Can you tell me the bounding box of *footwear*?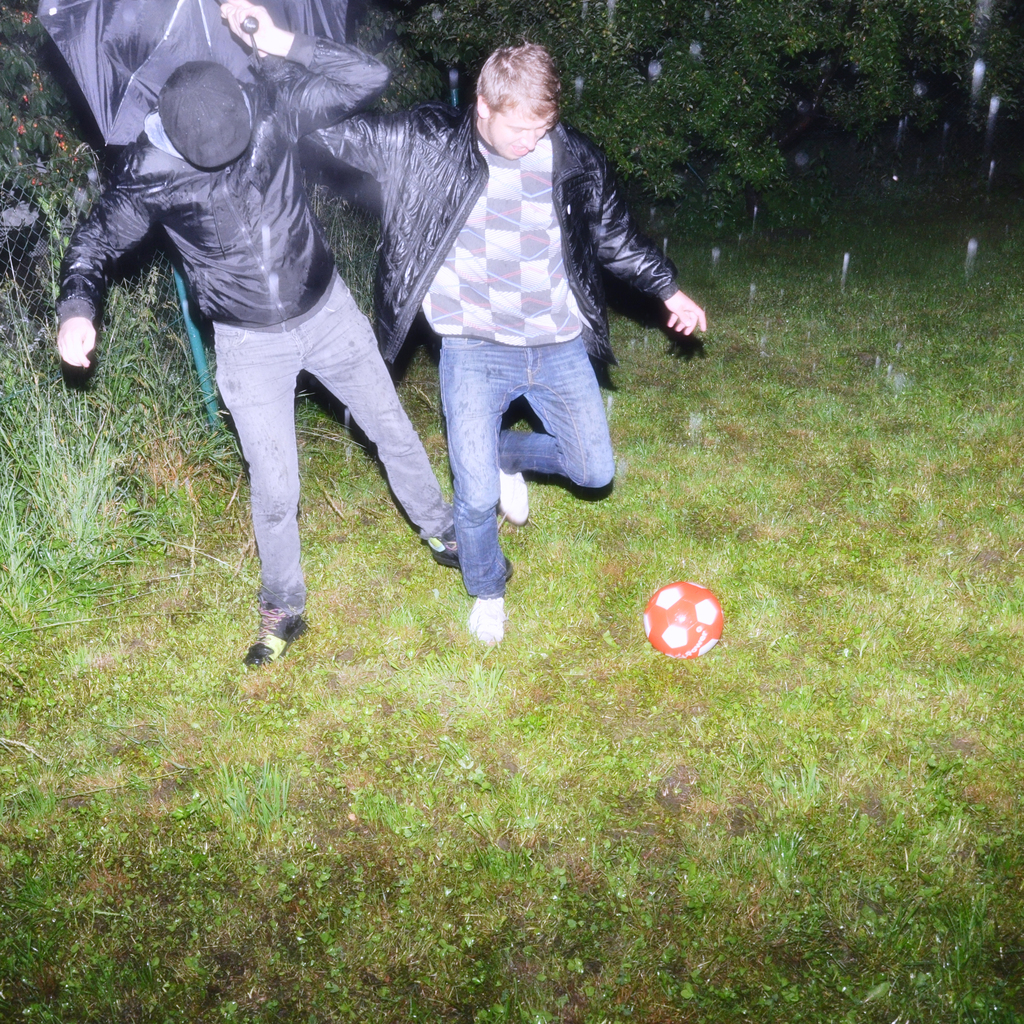
[left=431, top=527, right=514, bottom=581].
